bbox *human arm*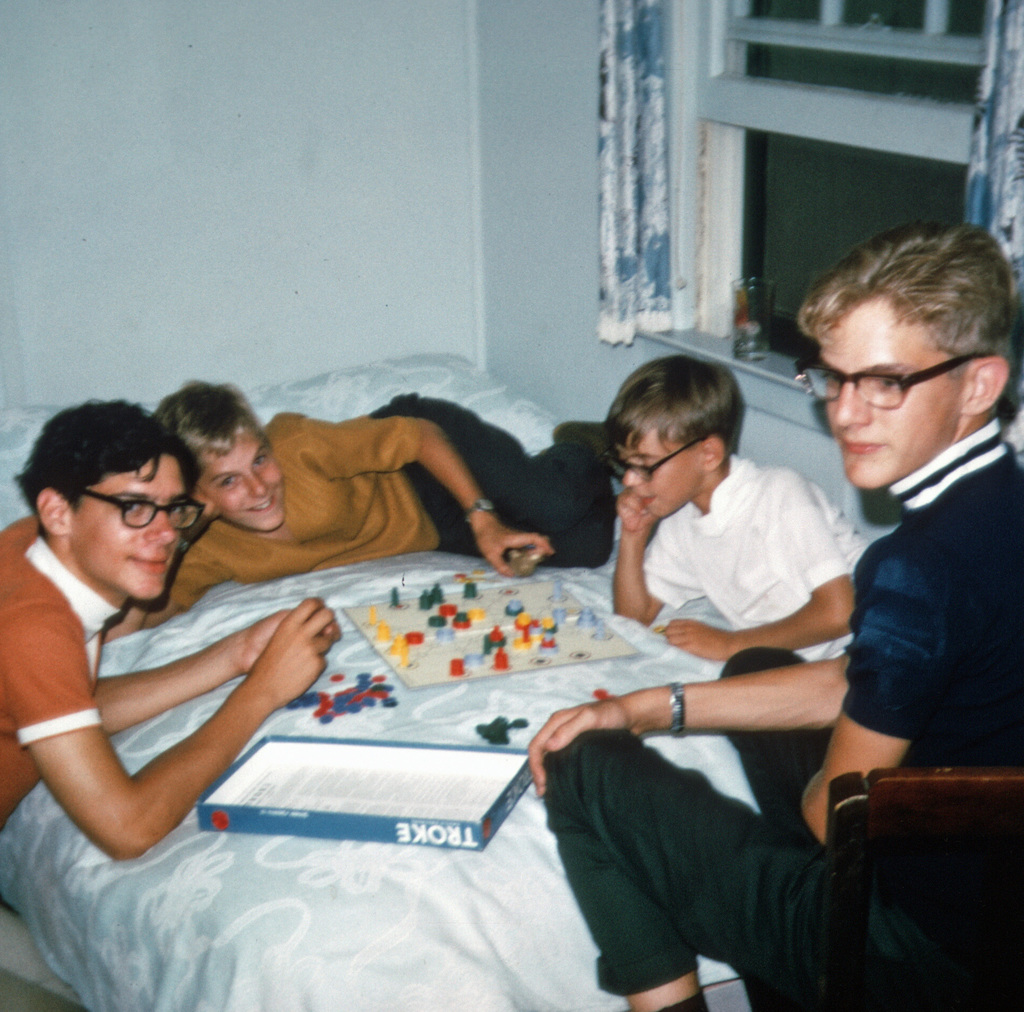
crop(315, 414, 557, 579)
